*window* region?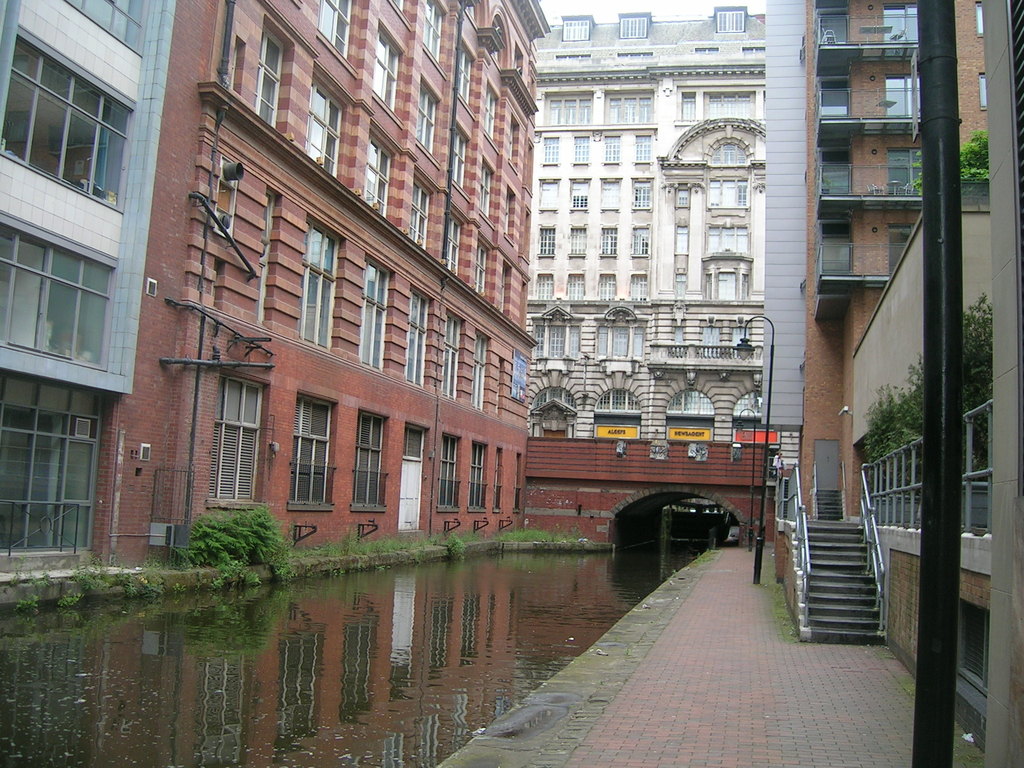
(890, 219, 924, 270)
